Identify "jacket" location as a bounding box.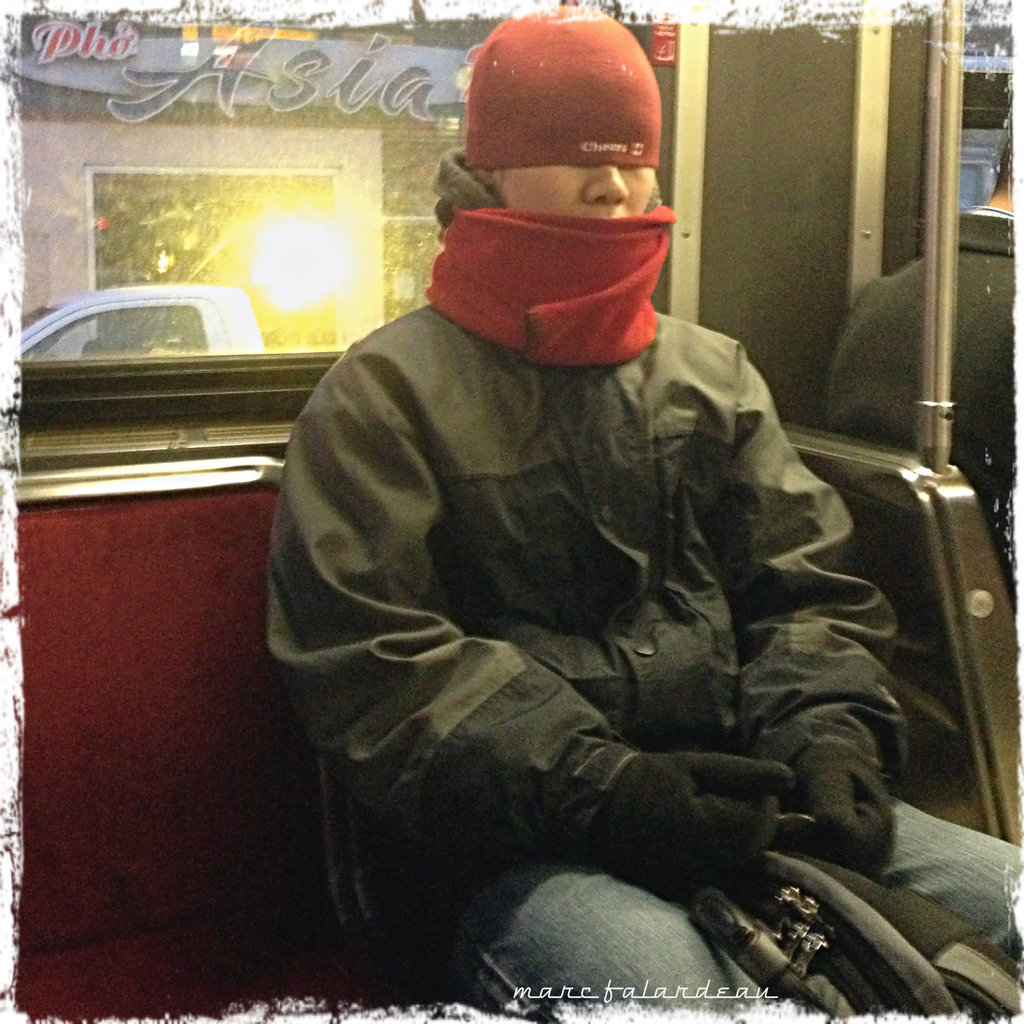
[253, 147, 900, 945].
